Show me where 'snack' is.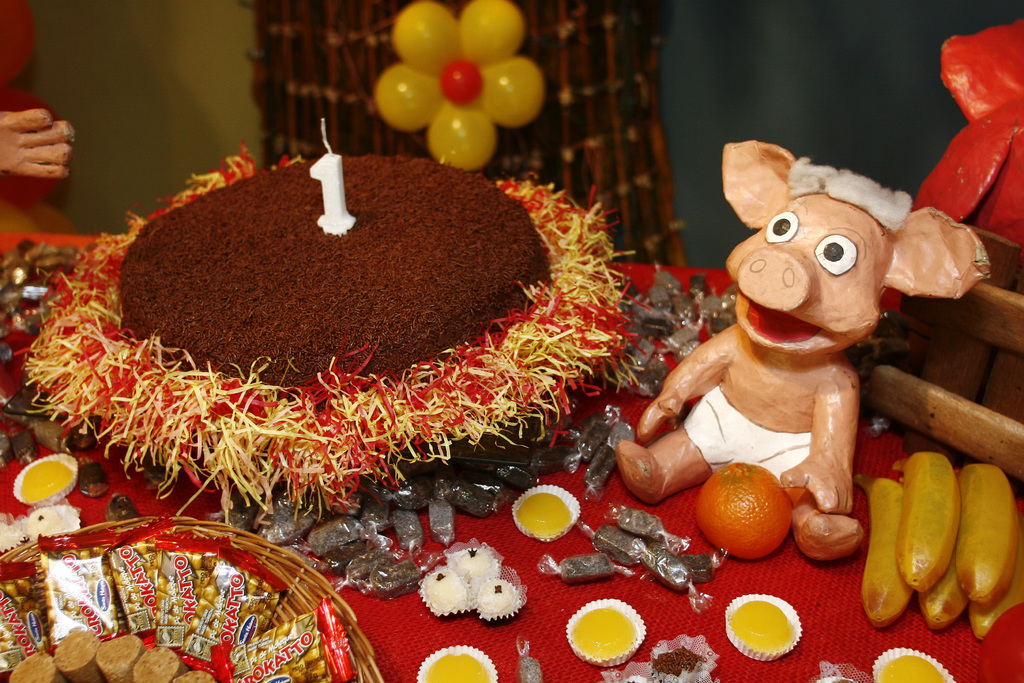
'snack' is at 17,457,69,507.
